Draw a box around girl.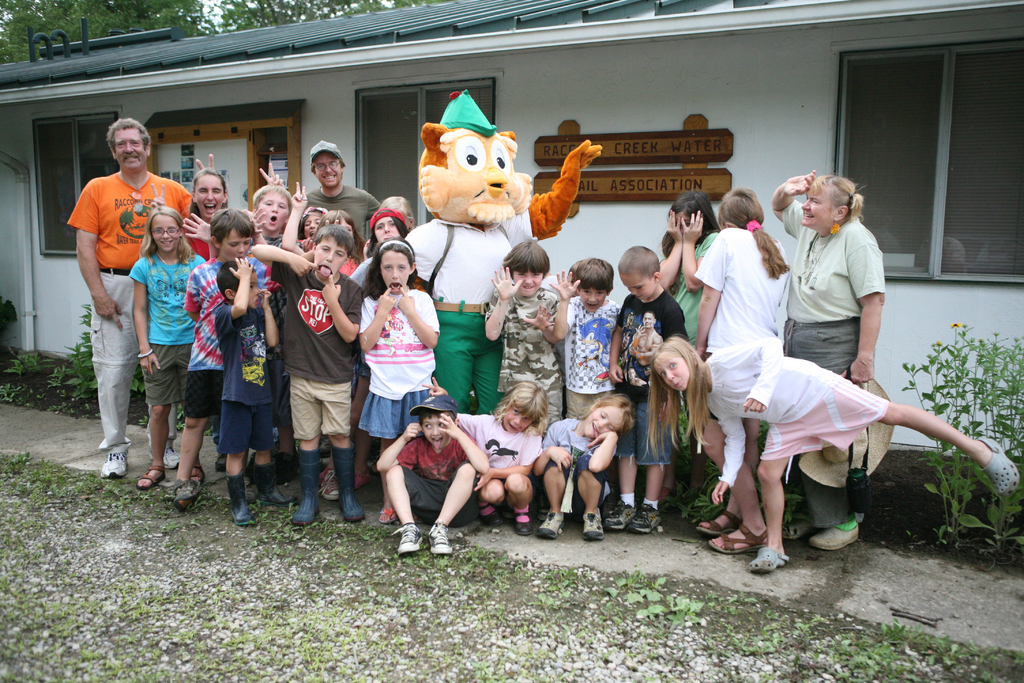
692:188:792:360.
